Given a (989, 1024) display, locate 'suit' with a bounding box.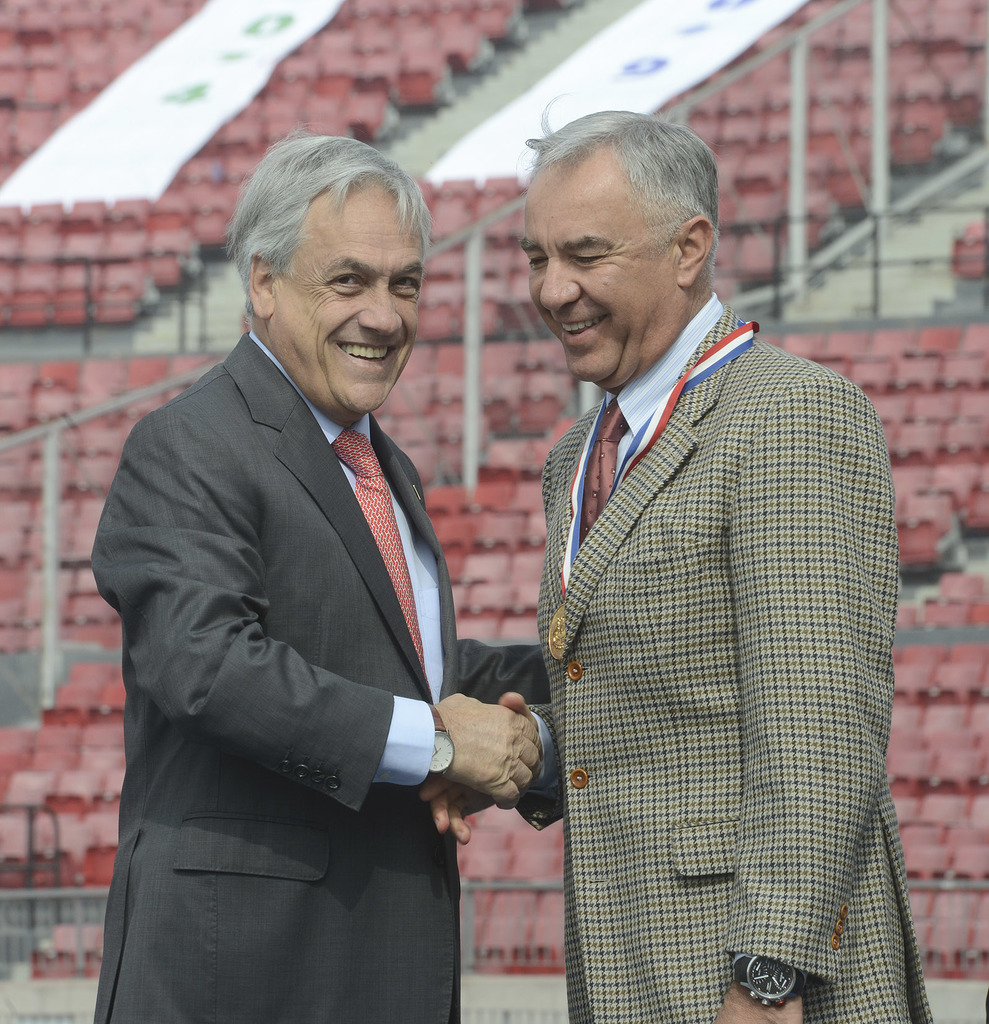
Located: (502,298,938,1023).
